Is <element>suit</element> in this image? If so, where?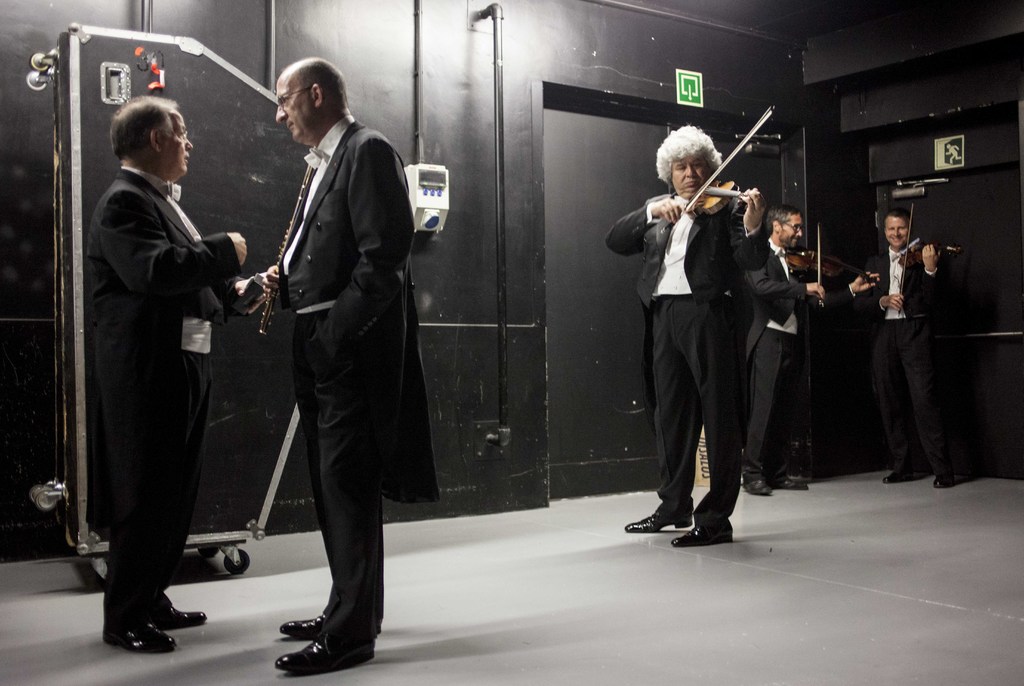
Yes, at (x1=740, y1=243, x2=856, y2=479).
